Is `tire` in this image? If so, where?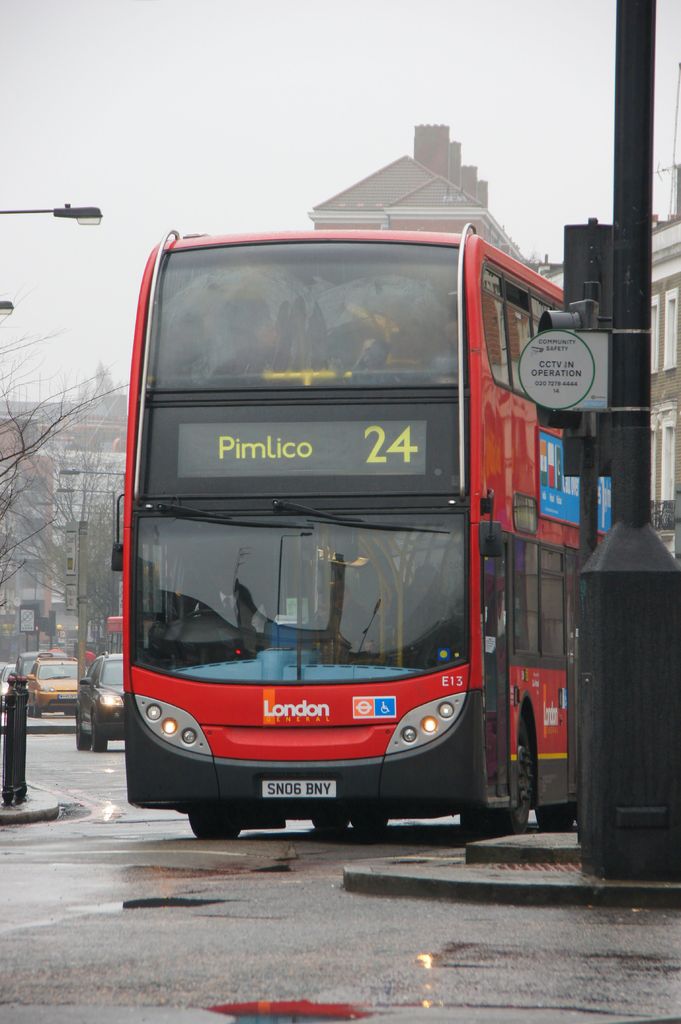
Yes, at 533,800,584,835.
